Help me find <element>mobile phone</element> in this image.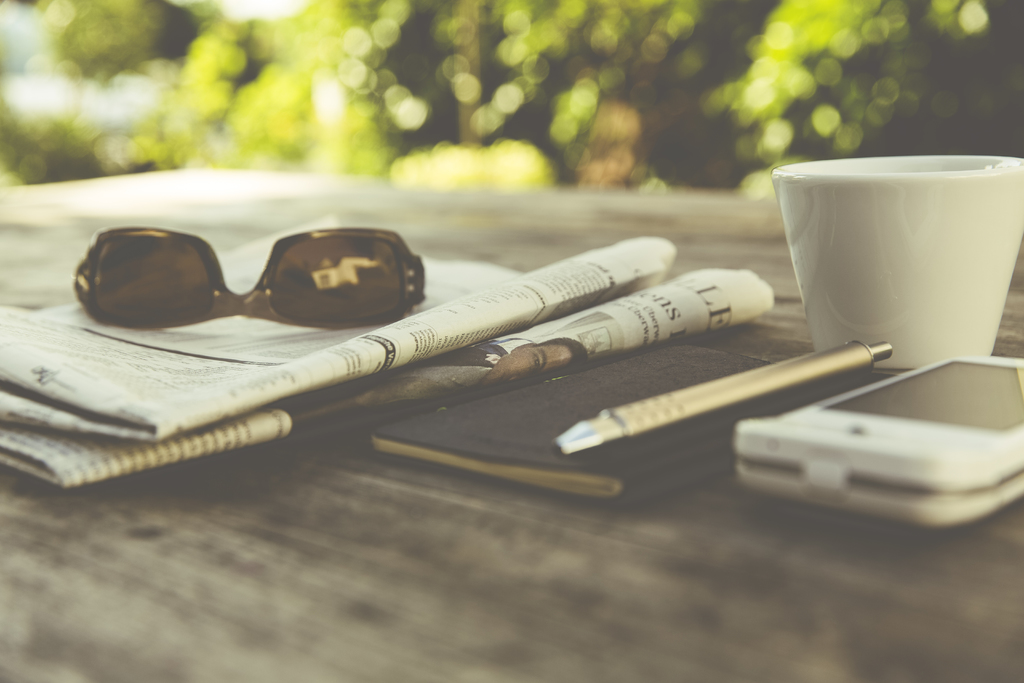
Found it: x1=730, y1=352, x2=1023, y2=529.
